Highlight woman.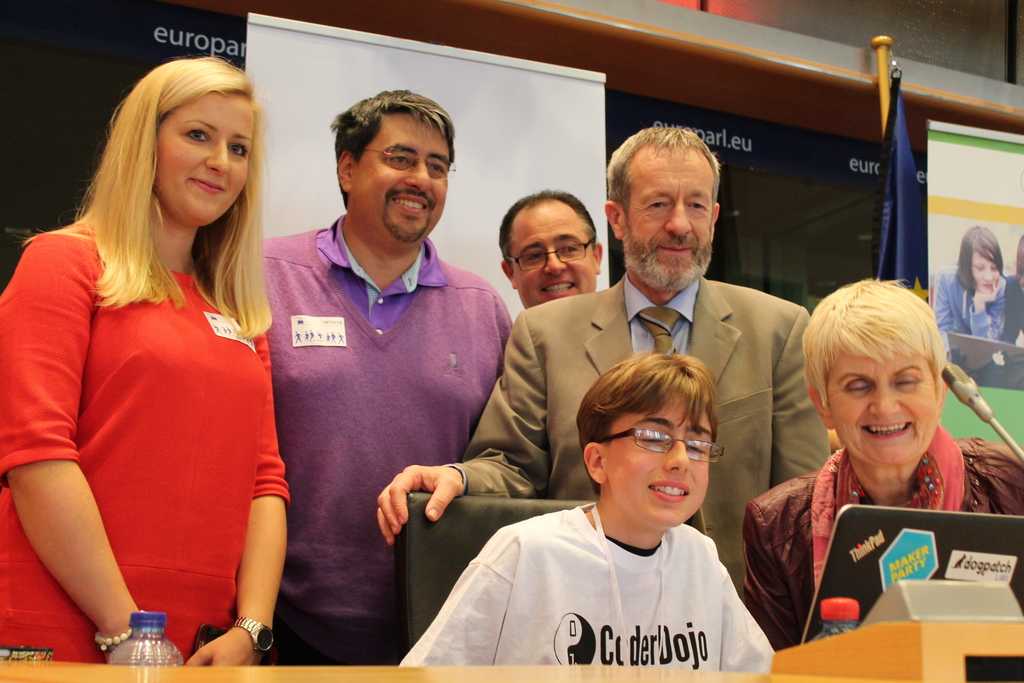
Highlighted region: x1=10 y1=56 x2=314 y2=678.
